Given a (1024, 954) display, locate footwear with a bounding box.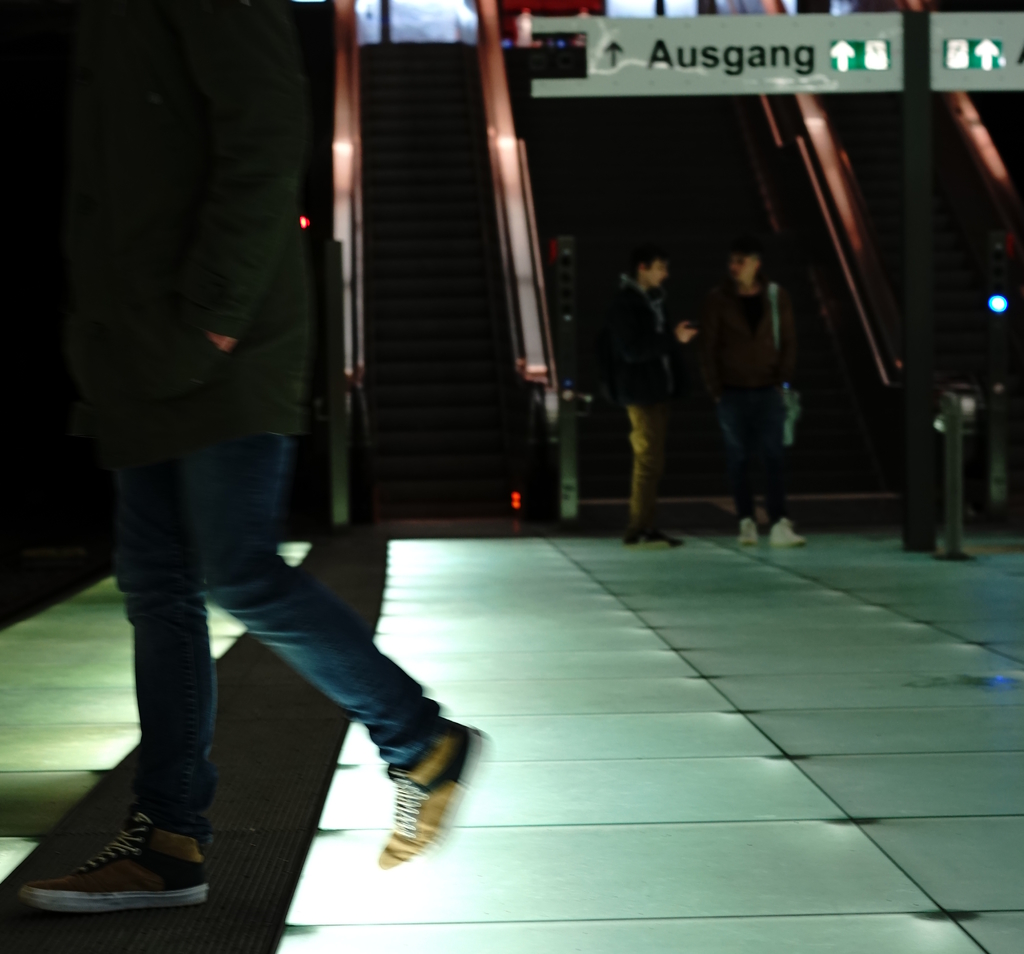
Located: box(636, 530, 688, 551).
